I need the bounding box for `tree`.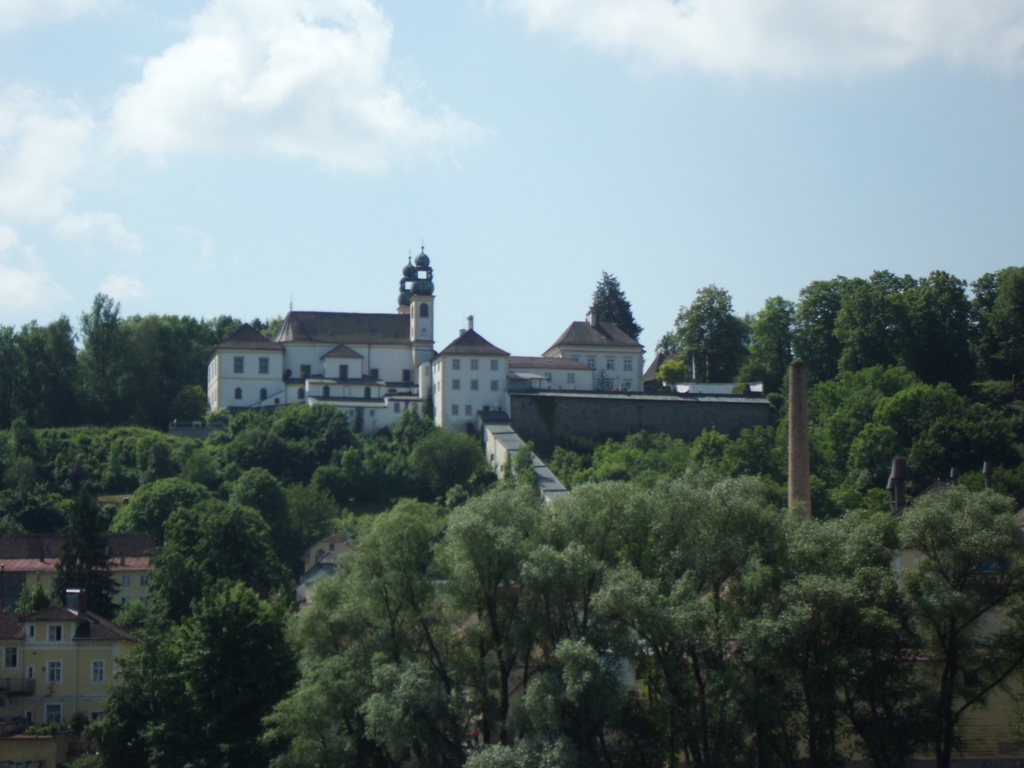
Here it is: pyautogui.locateOnScreen(824, 387, 1021, 512).
